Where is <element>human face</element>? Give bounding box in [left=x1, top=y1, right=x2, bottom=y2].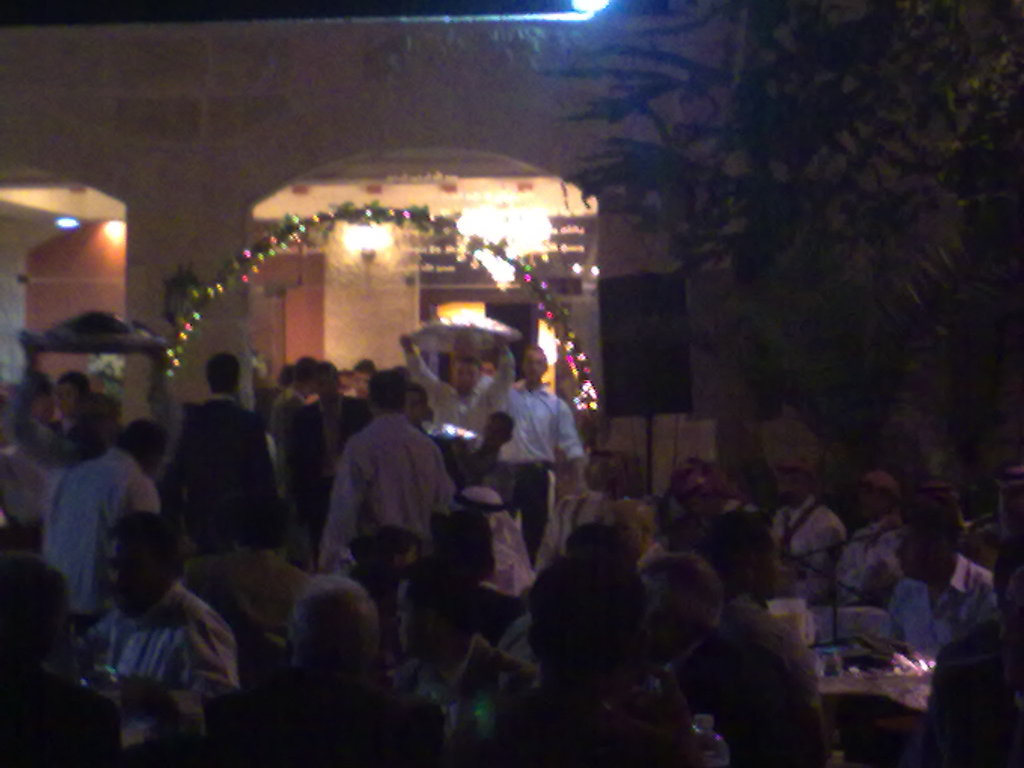
[left=100, top=532, right=168, bottom=619].
